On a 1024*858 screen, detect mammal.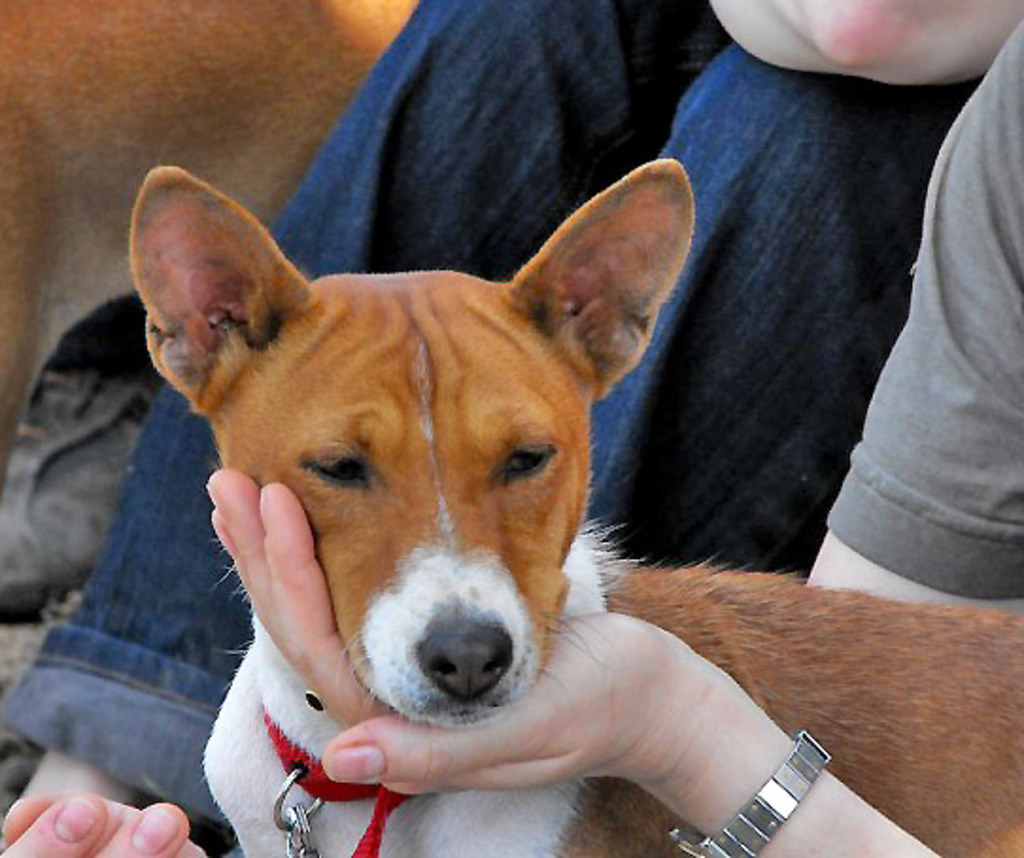
0/0/979/801.
